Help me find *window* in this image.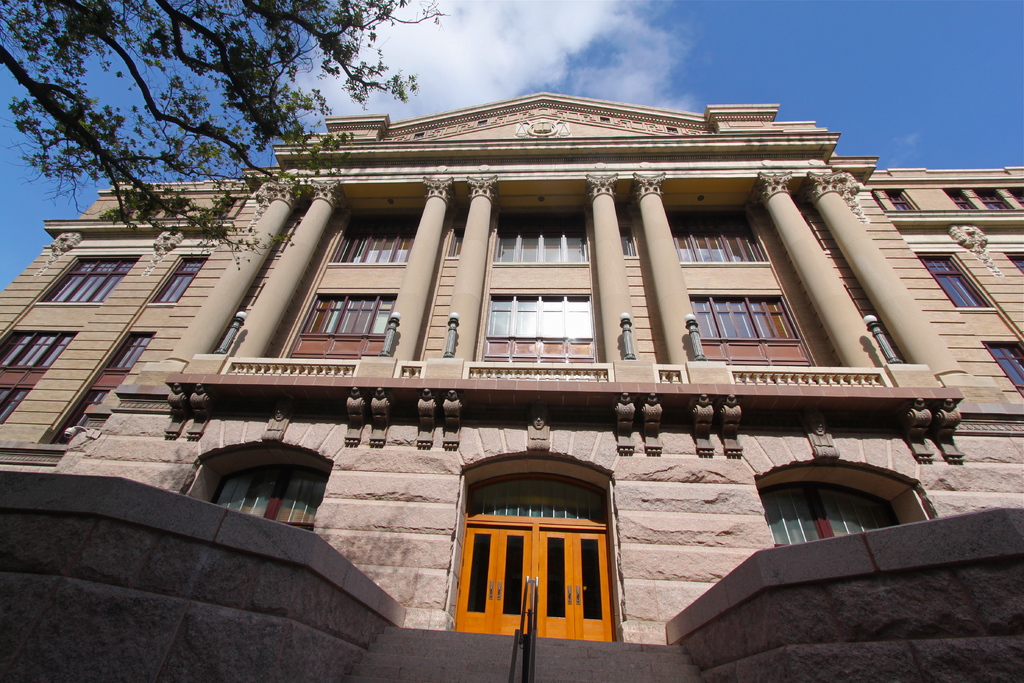
Found it: x1=0 y1=390 x2=35 y2=423.
